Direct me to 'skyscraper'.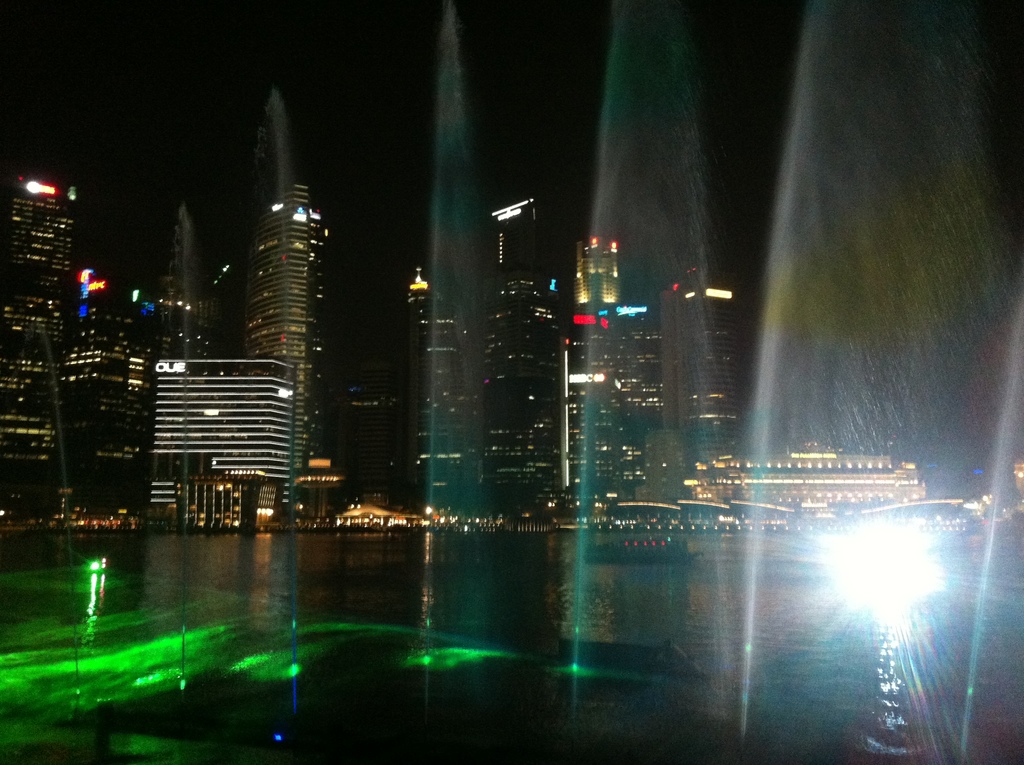
Direction: x1=52 y1=302 x2=159 y2=525.
